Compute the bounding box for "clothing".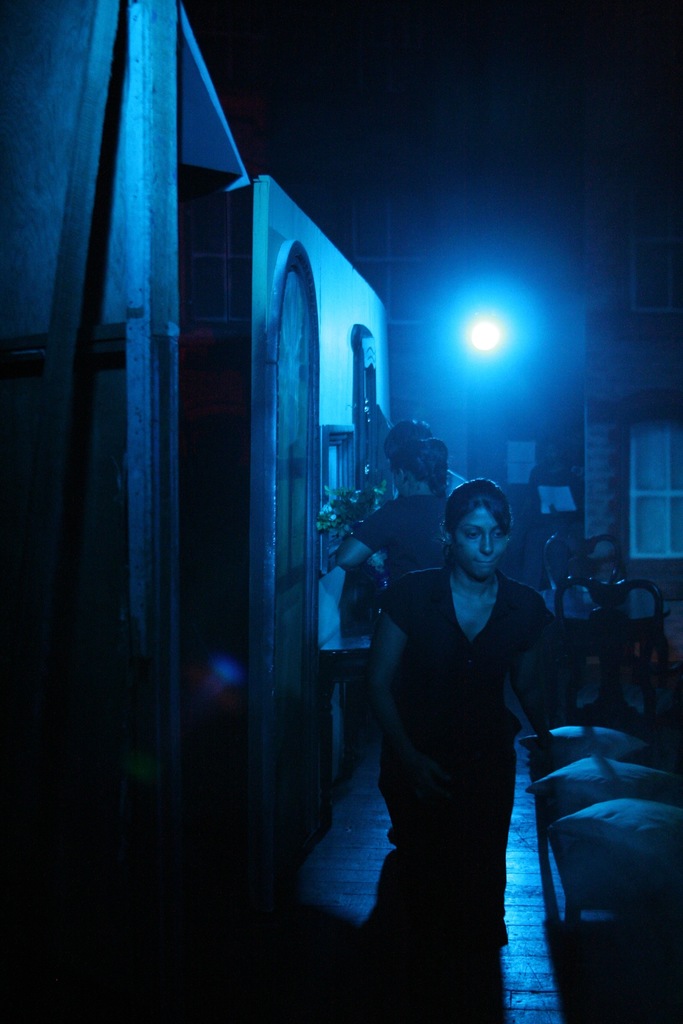
362, 522, 556, 910.
